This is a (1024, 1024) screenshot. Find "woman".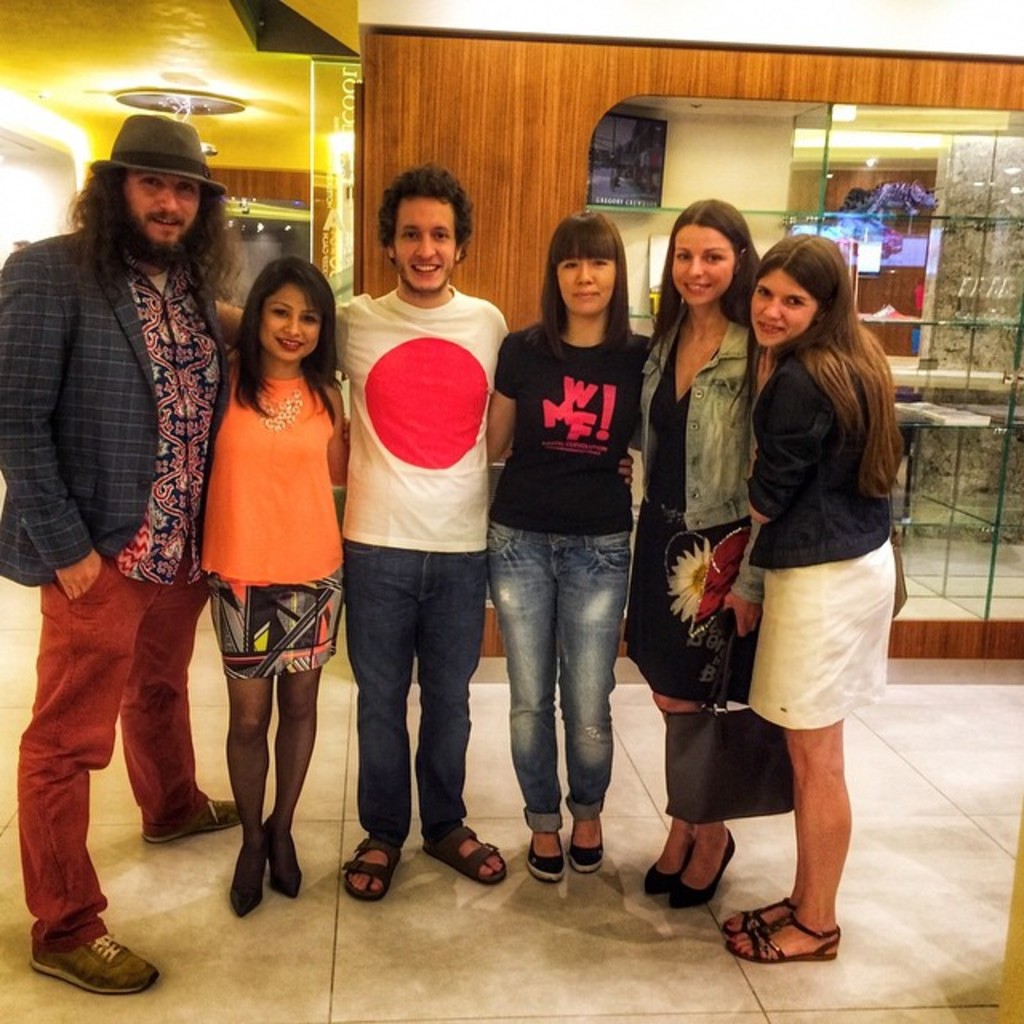
Bounding box: bbox=(488, 214, 661, 891).
